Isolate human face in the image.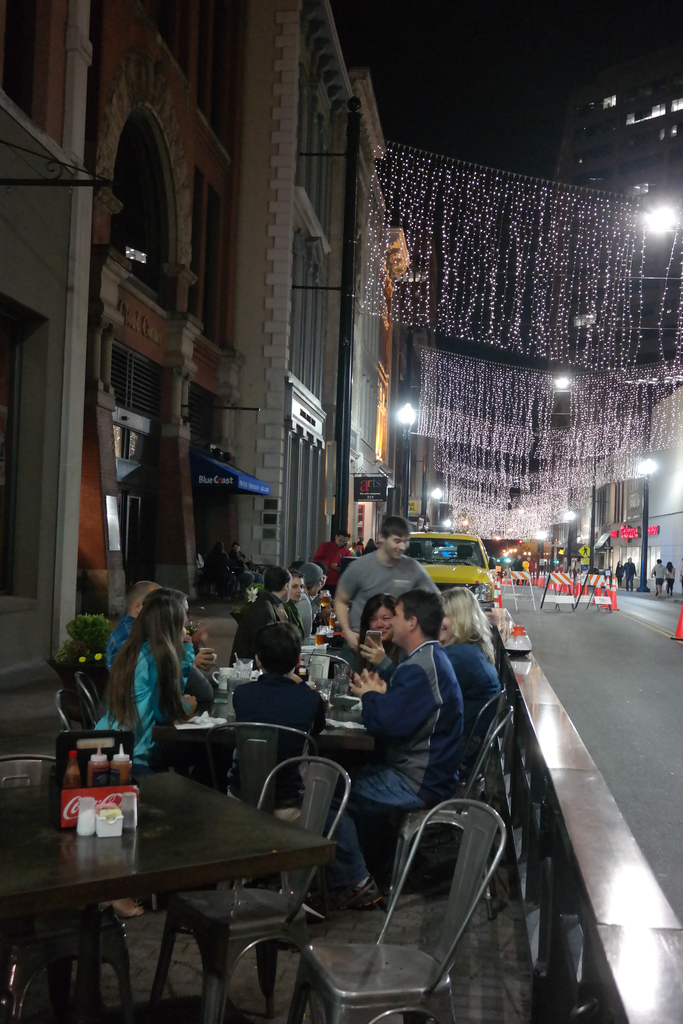
Isolated region: select_region(383, 536, 409, 557).
